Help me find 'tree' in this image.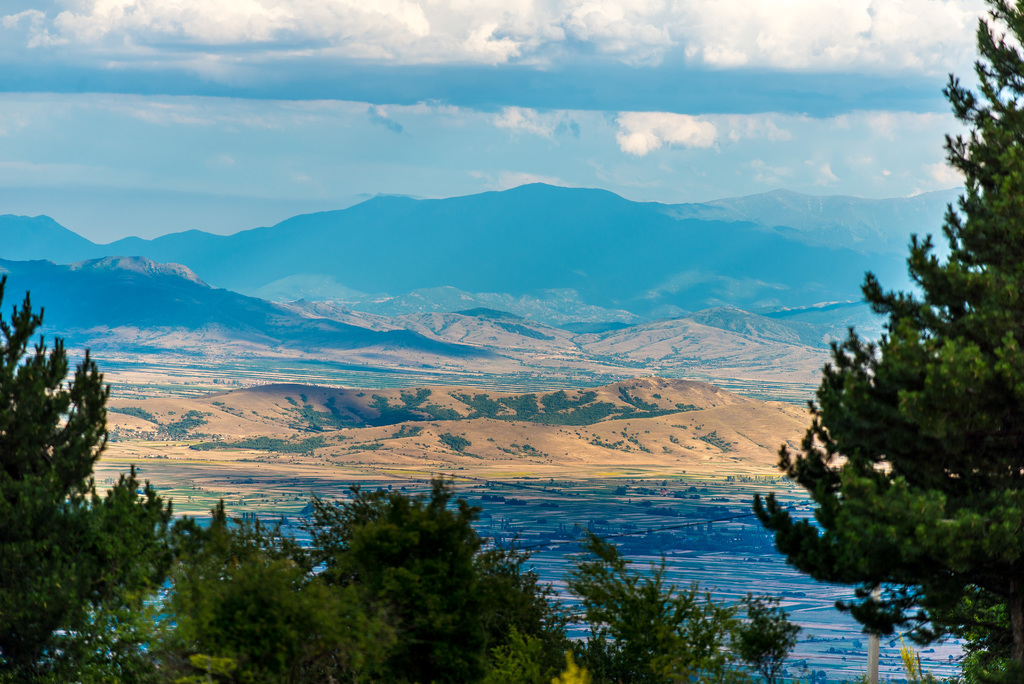
Found it: region(0, 270, 177, 683).
